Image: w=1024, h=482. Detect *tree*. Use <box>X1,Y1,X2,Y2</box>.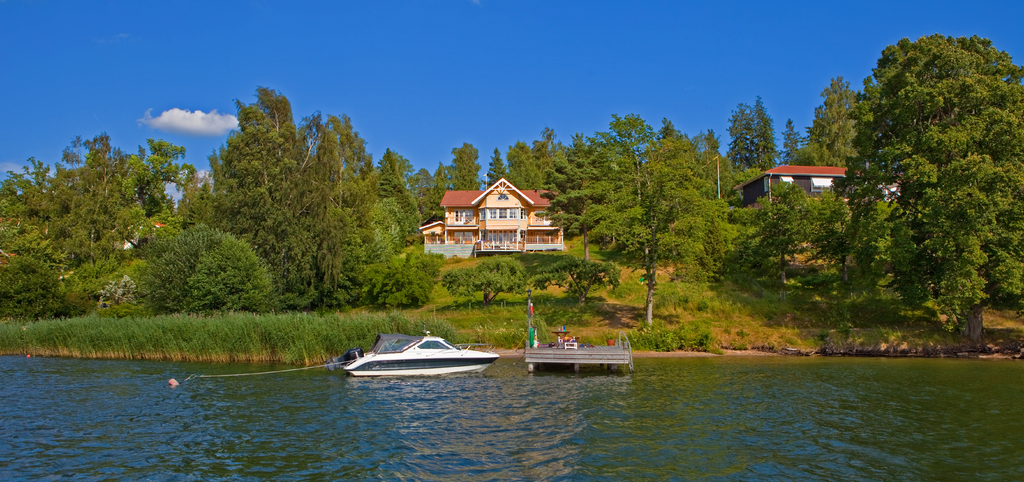
<box>0,120,204,322</box>.
